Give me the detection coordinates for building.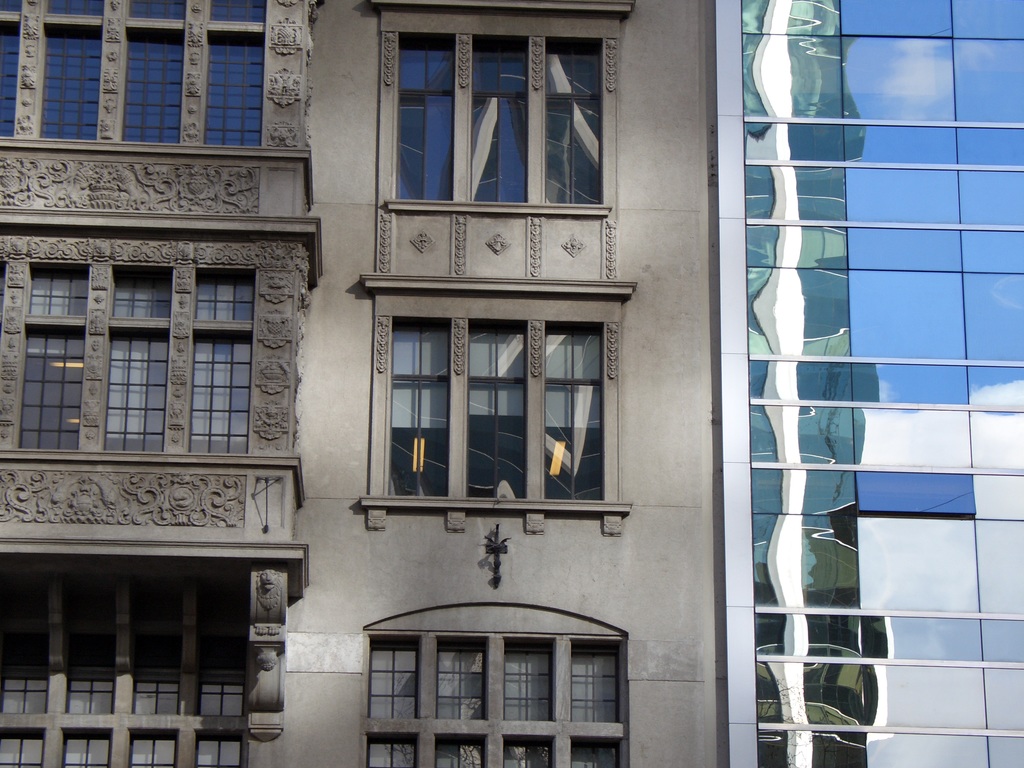
{"x1": 305, "y1": 0, "x2": 716, "y2": 767}.
